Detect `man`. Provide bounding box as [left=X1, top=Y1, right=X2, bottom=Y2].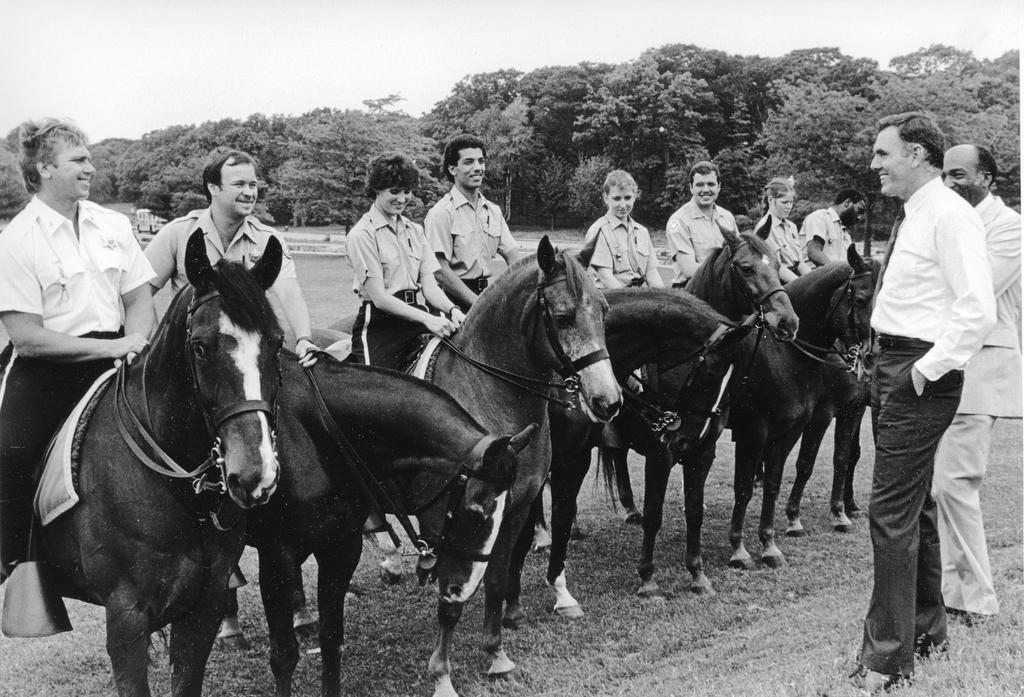
[left=0, top=111, right=159, bottom=587].
